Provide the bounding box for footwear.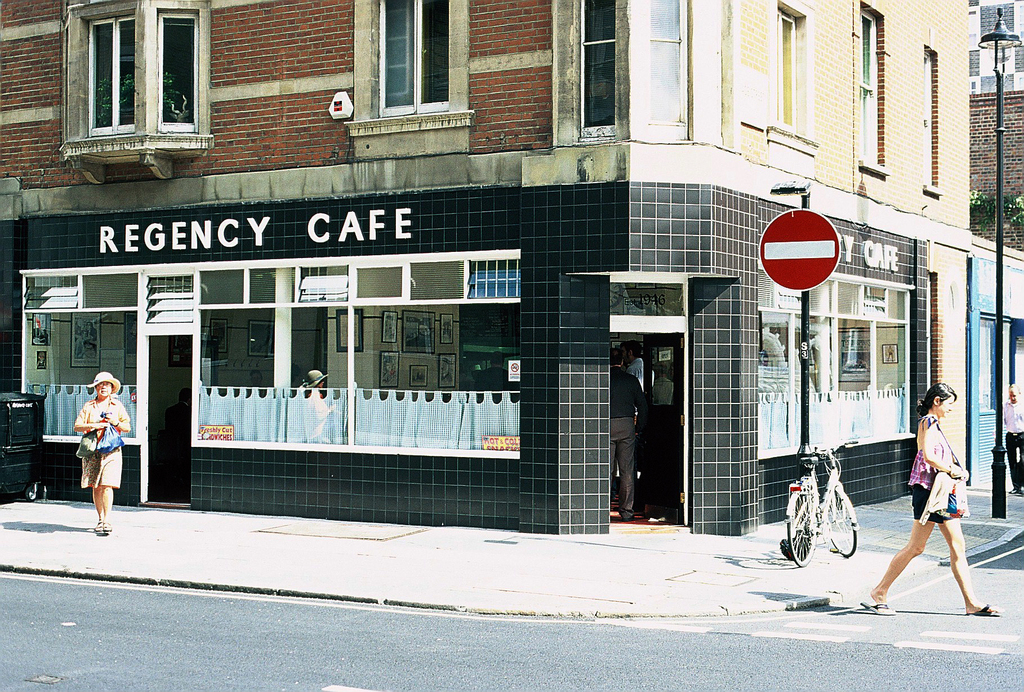
x1=1018 y1=488 x2=1023 y2=497.
